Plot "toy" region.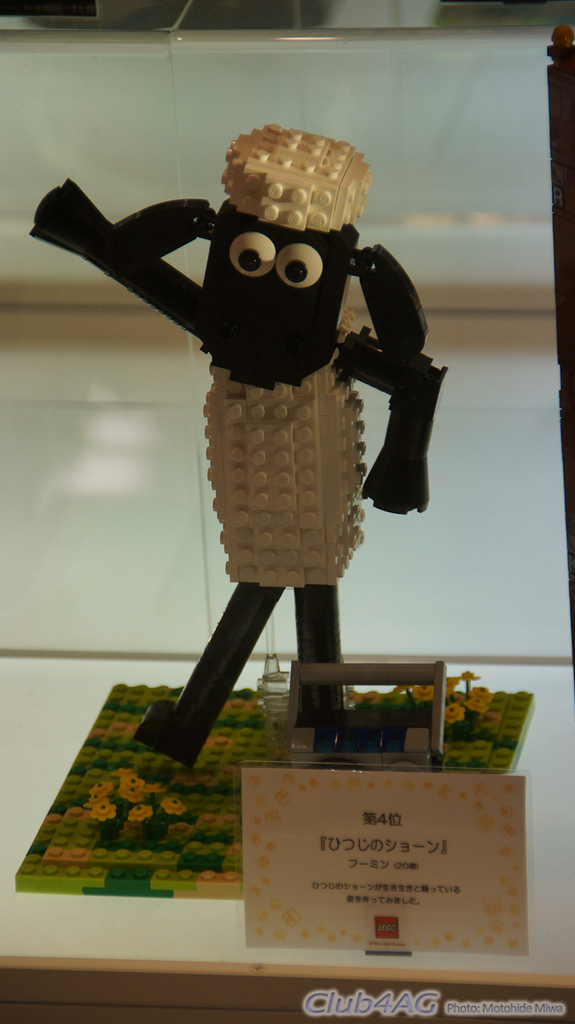
Plotted at {"x1": 39, "y1": 67, "x2": 485, "y2": 765}.
